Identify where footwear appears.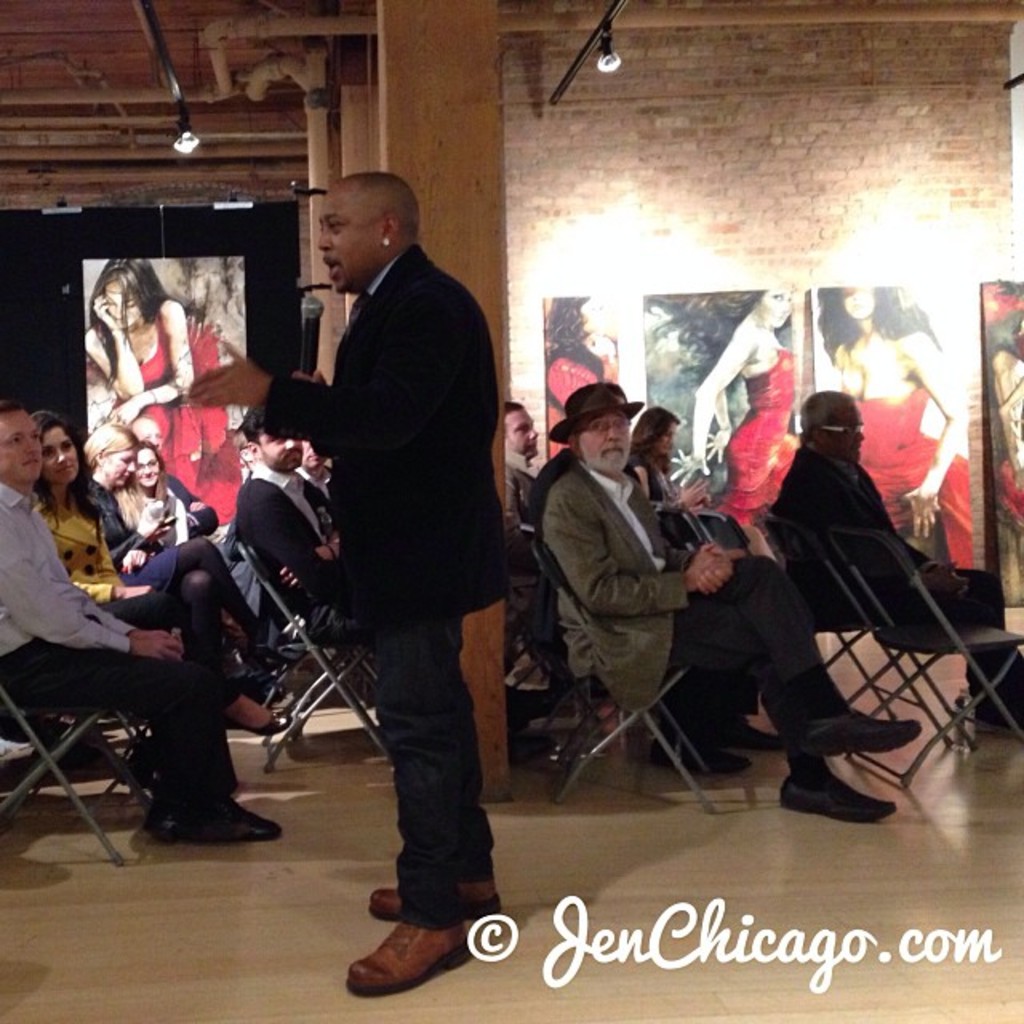
Appears at 653 738 749 774.
